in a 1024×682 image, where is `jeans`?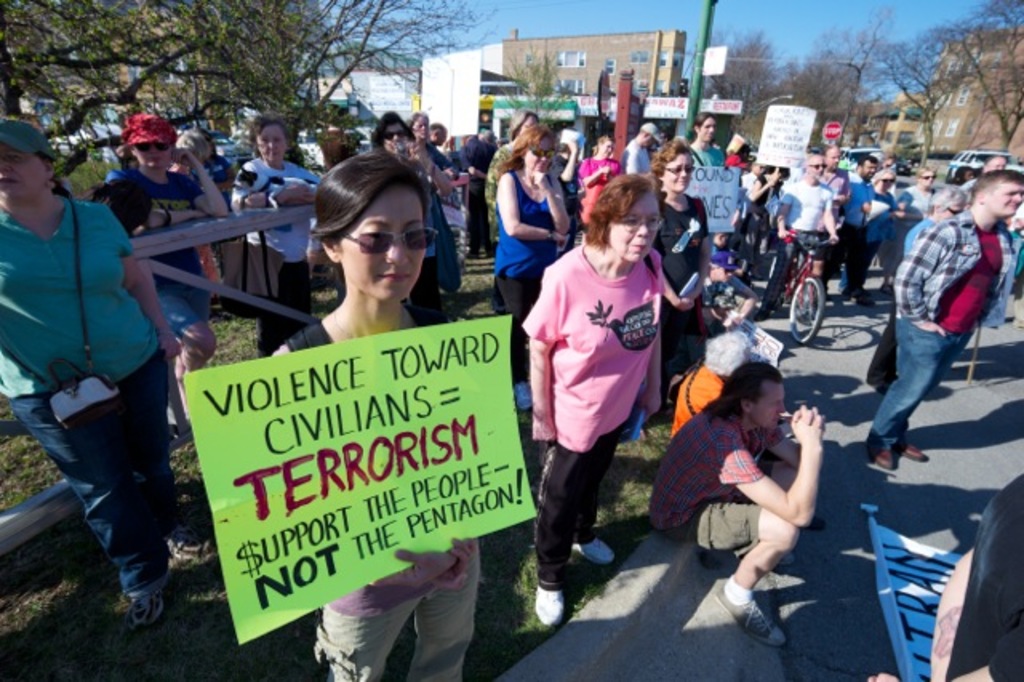
BBox(858, 247, 882, 296).
